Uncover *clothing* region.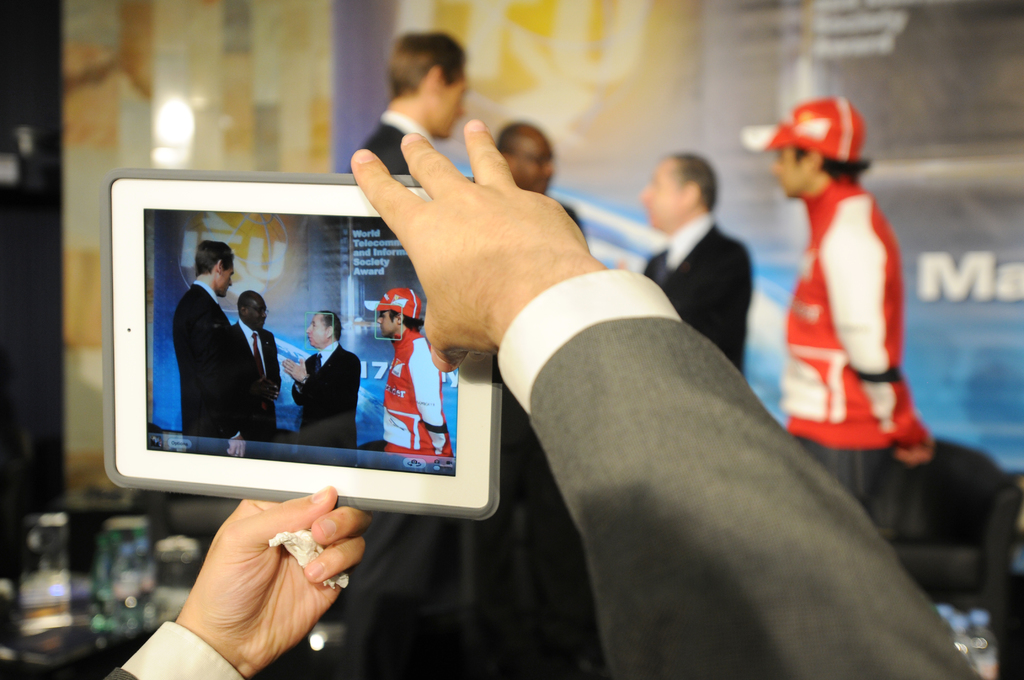
Uncovered: <region>381, 332, 453, 466</region>.
